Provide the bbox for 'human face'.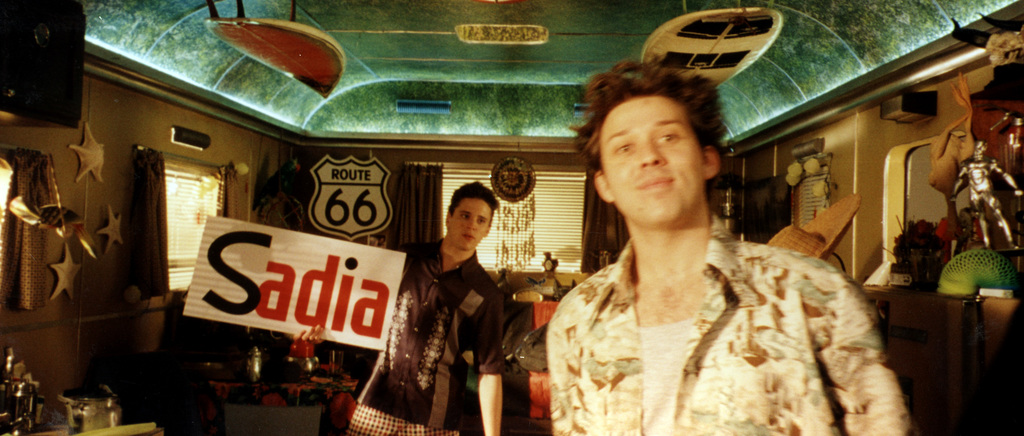
[left=598, top=101, right=700, bottom=221].
